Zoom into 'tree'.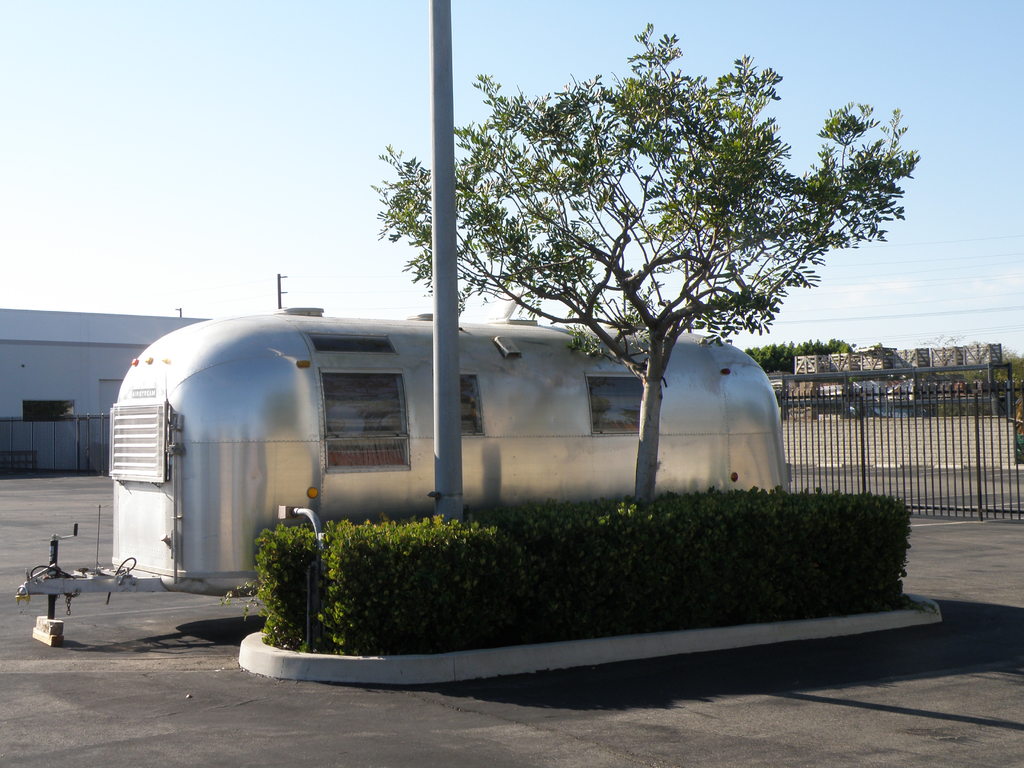
Zoom target: l=371, t=24, r=925, b=504.
